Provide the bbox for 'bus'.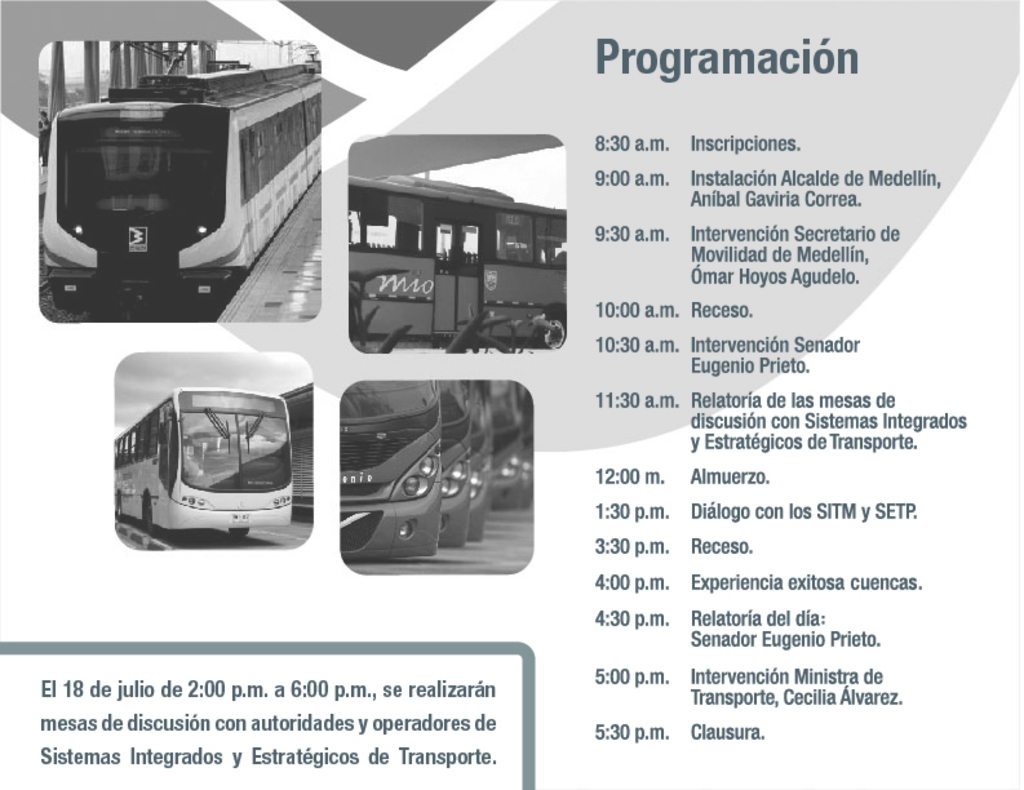
region(111, 385, 291, 536).
